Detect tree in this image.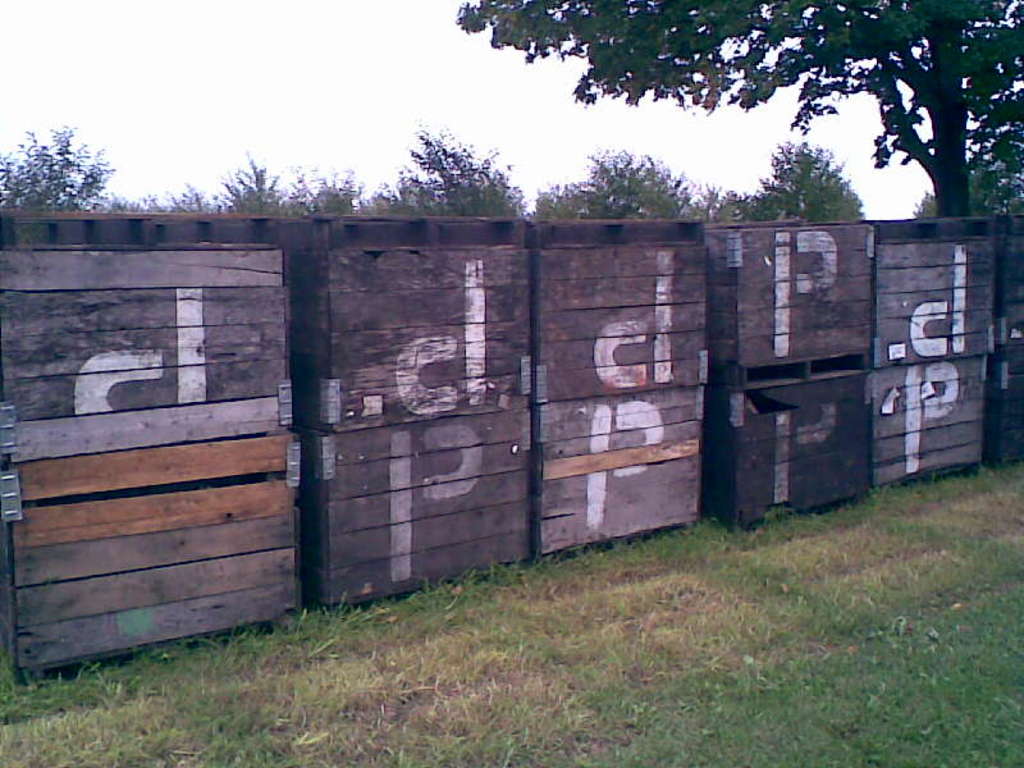
Detection: <bbox>454, 0, 1023, 221</bbox>.
